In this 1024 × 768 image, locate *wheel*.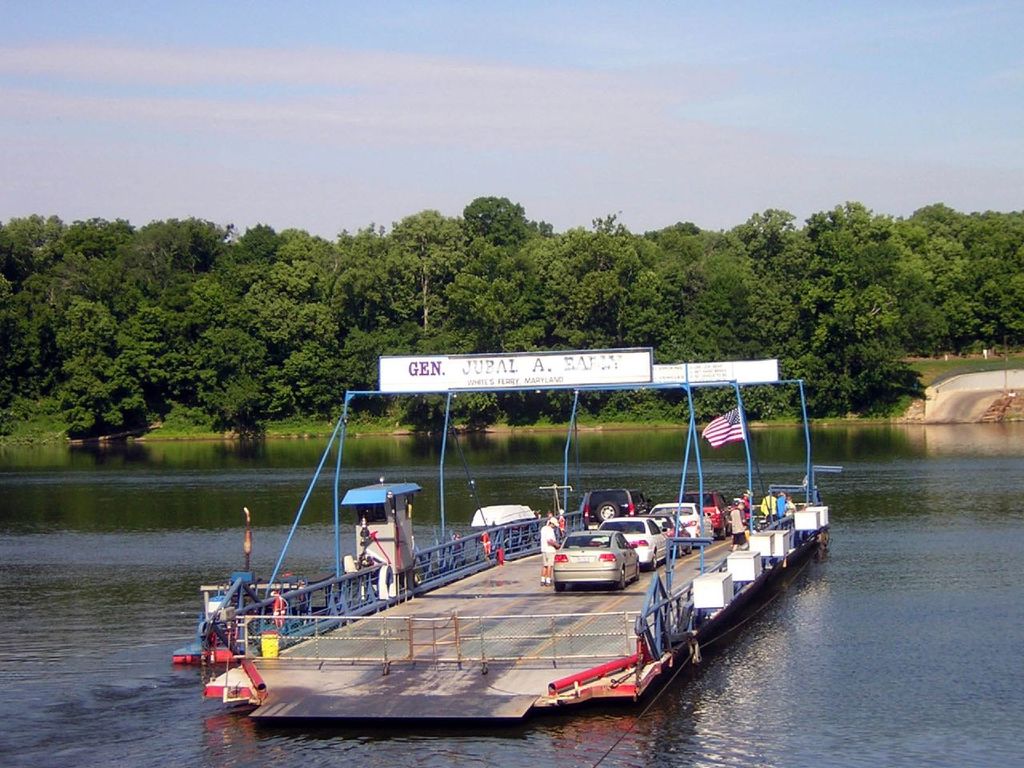
Bounding box: box(597, 500, 618, 523).
